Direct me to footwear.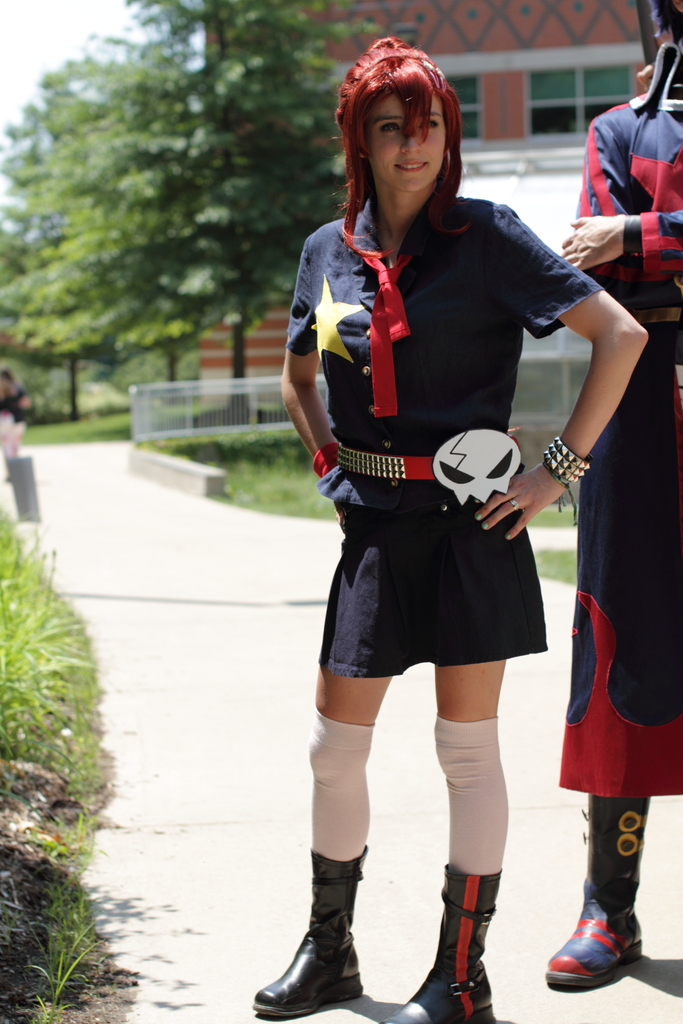
Direction: [x1=527, y1=881, x2=641, y2=1001].
